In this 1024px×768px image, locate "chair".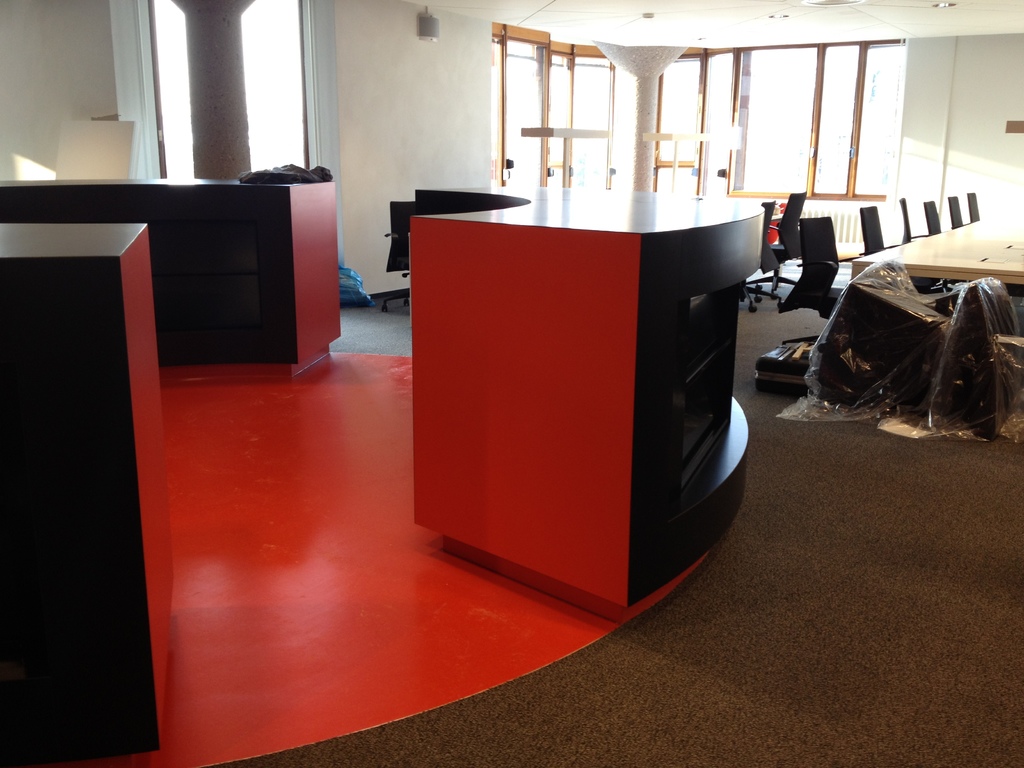
Bounding box: 923/201/941/236.
